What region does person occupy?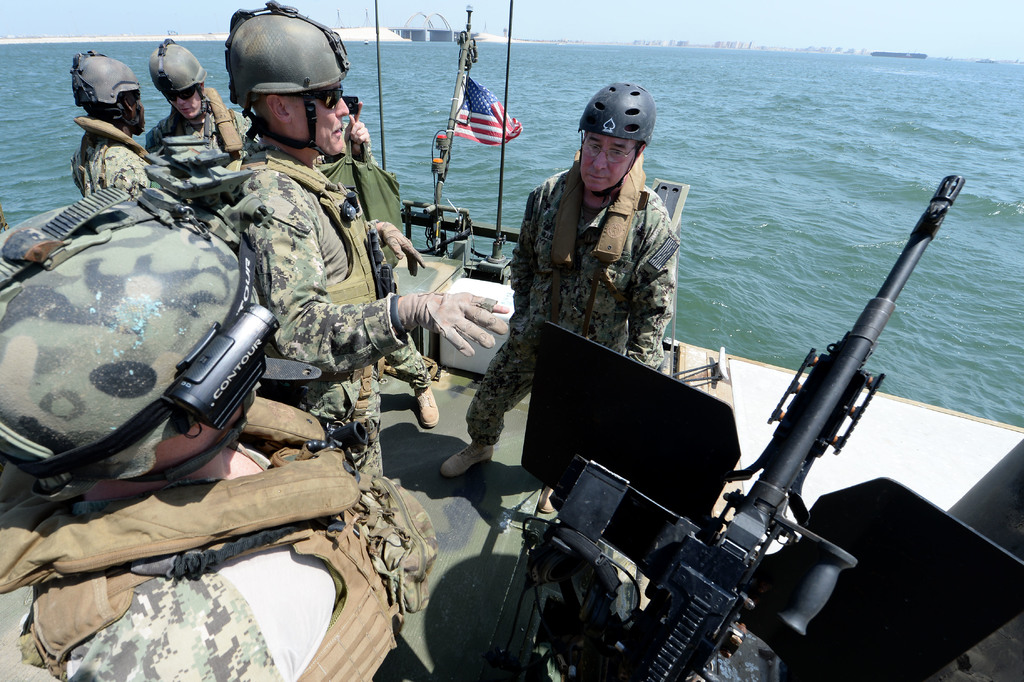
(0, 184, 409, 681).
